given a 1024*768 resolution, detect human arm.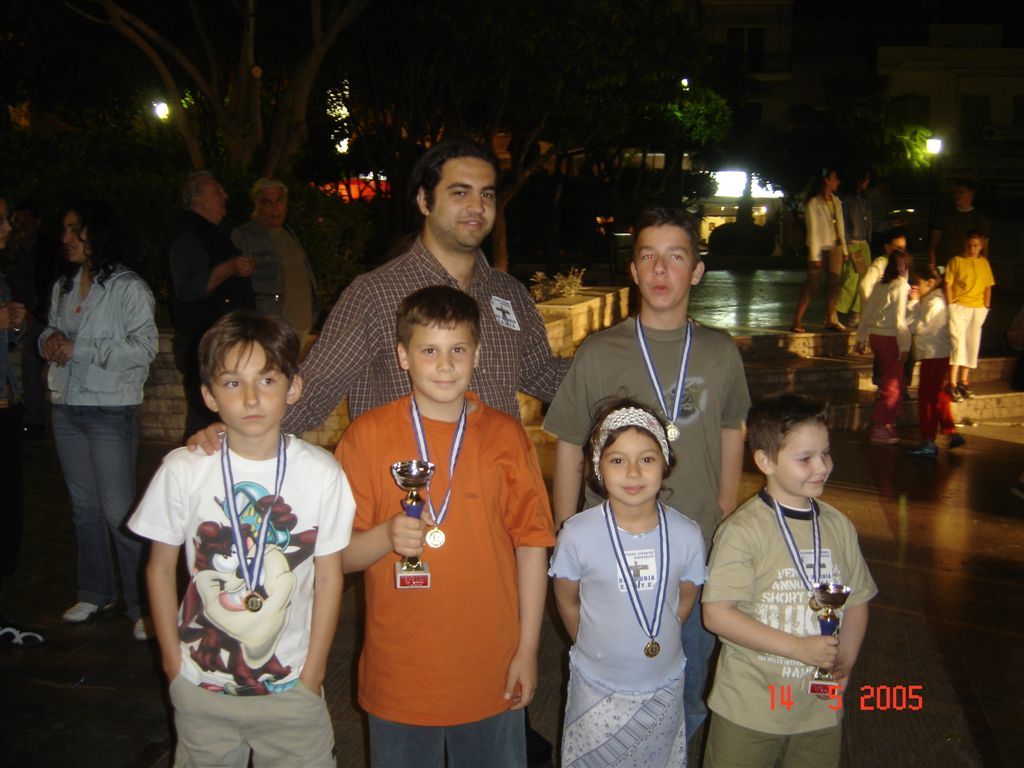
(855,254,892,303).
